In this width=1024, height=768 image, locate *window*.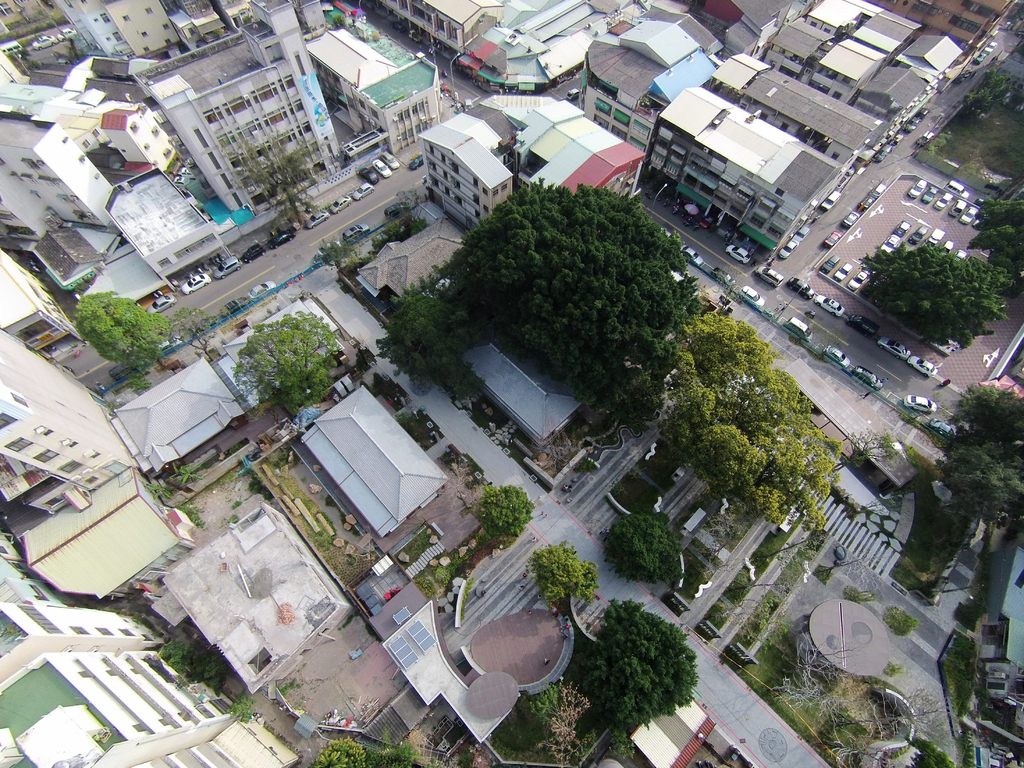
Bounding box: box(60, 458, 82, 474).
